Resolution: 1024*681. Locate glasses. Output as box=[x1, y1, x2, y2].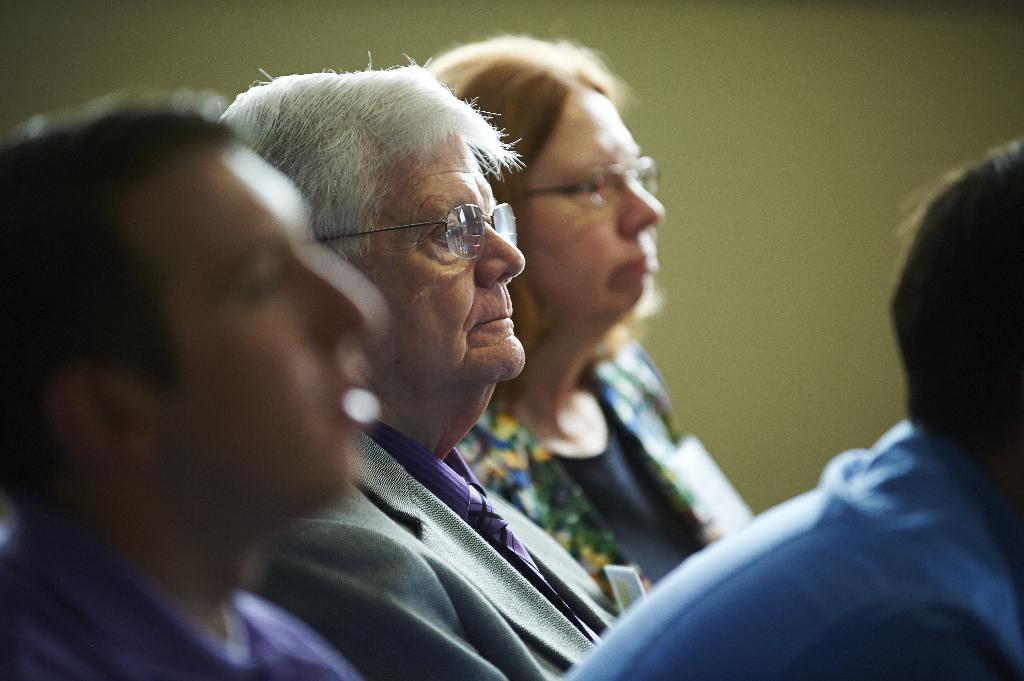
box=[495, 153, 666, 213].
